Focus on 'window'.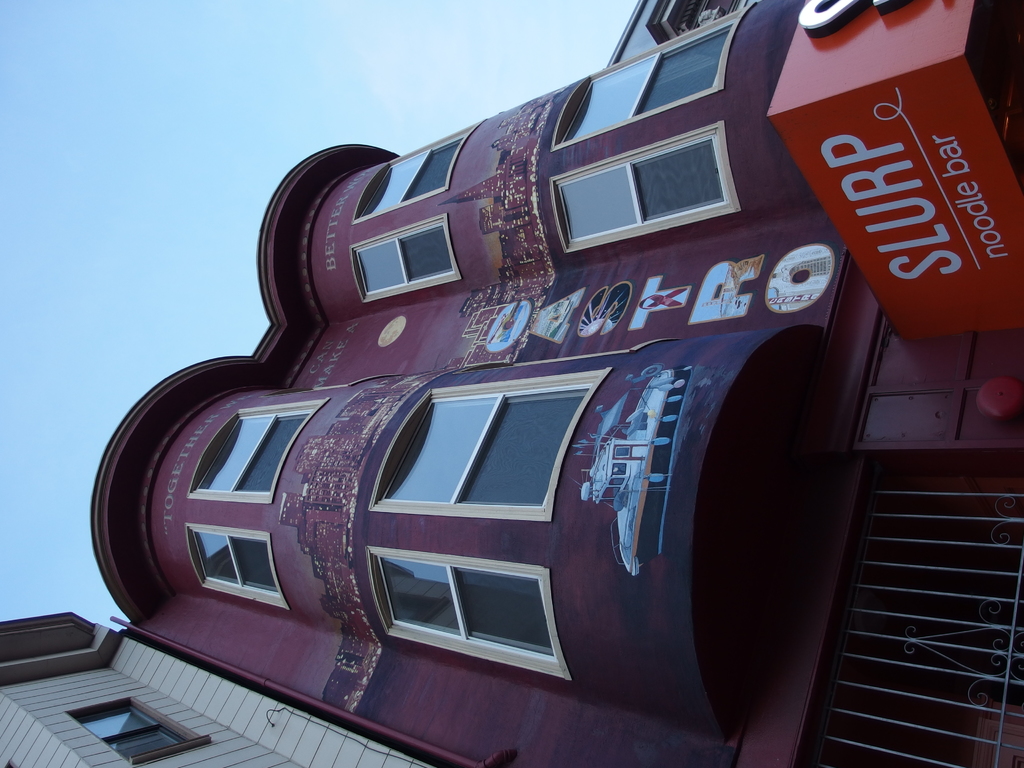
Focused at rect(377, 379, 593, 506).
